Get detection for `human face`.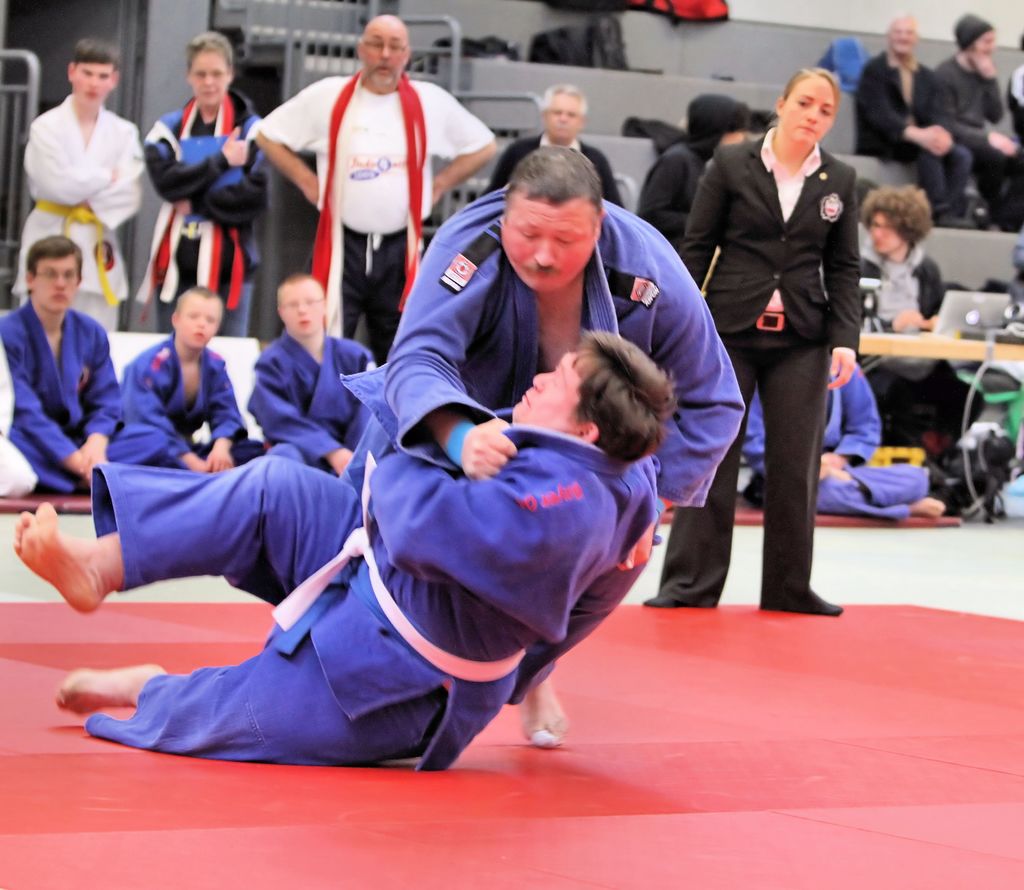
Detection: bbox=(177, 291, 213, 346).
